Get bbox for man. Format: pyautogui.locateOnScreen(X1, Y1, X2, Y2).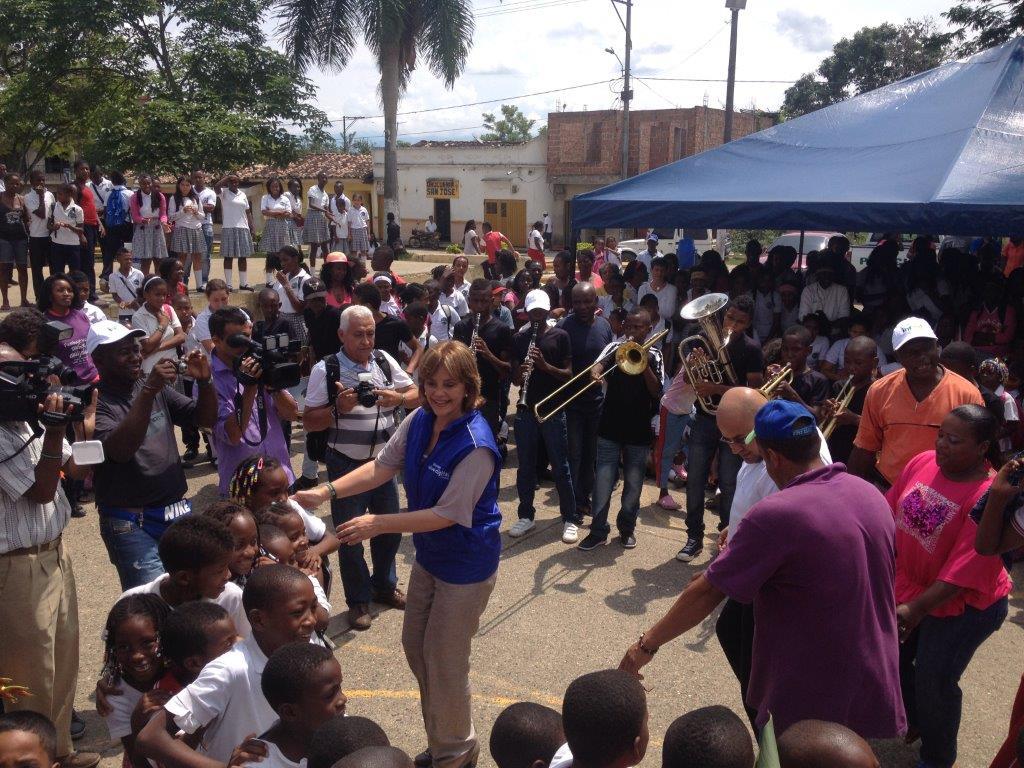
pyautogui.locateOnScreen(674, 292, 766, 566).
